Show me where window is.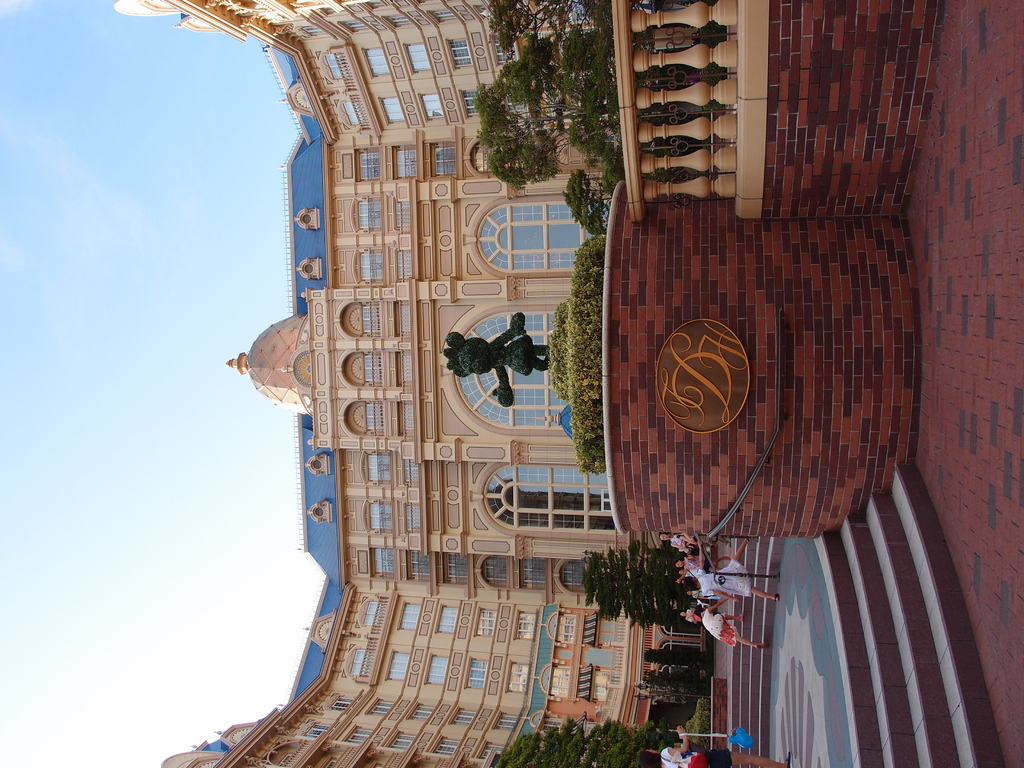
window is at 481, 465, 615, 531.
